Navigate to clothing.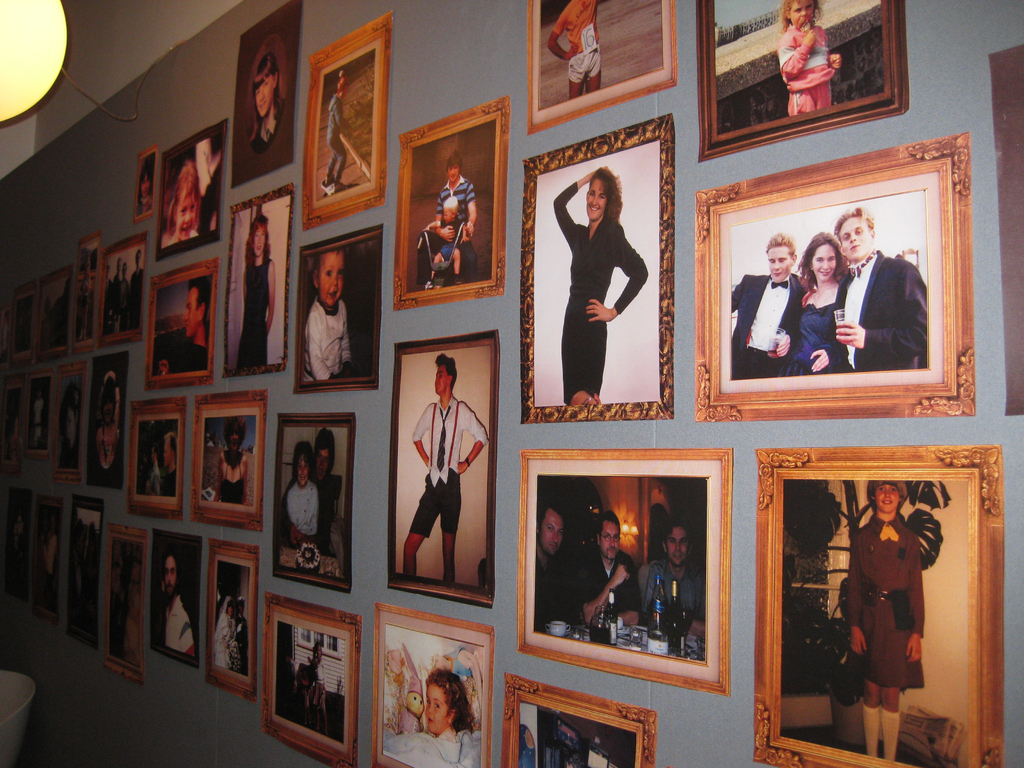
Navigation target: crop(450, 728, 480, 767).
